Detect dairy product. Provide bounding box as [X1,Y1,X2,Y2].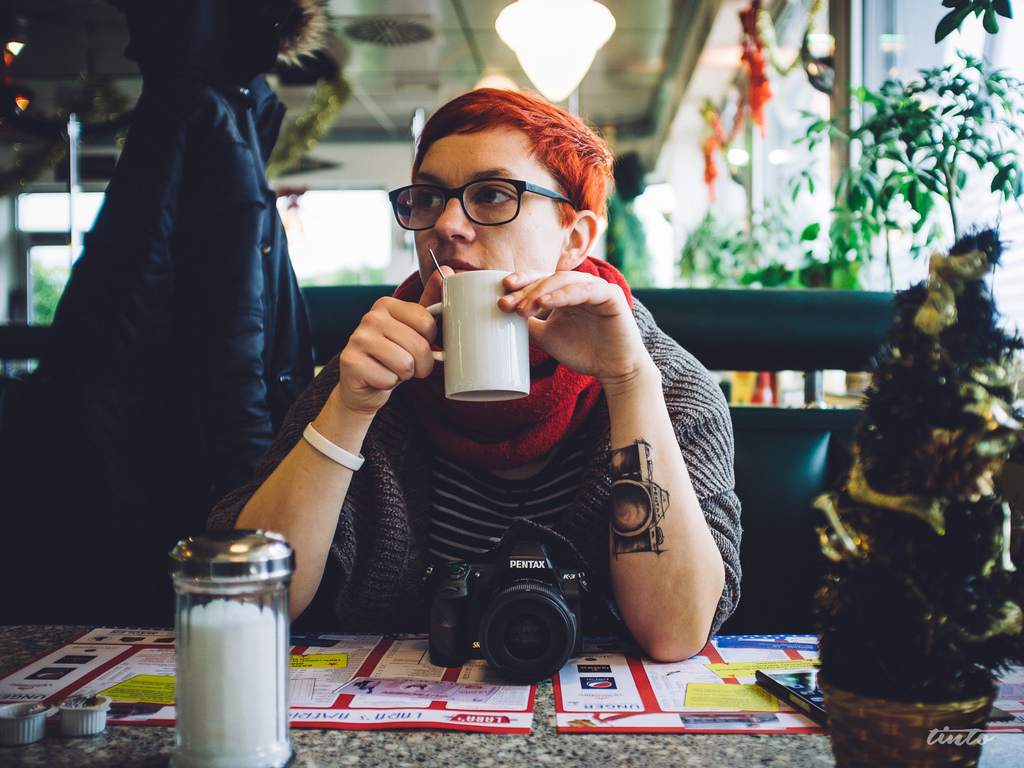
[164,593,301,767].
